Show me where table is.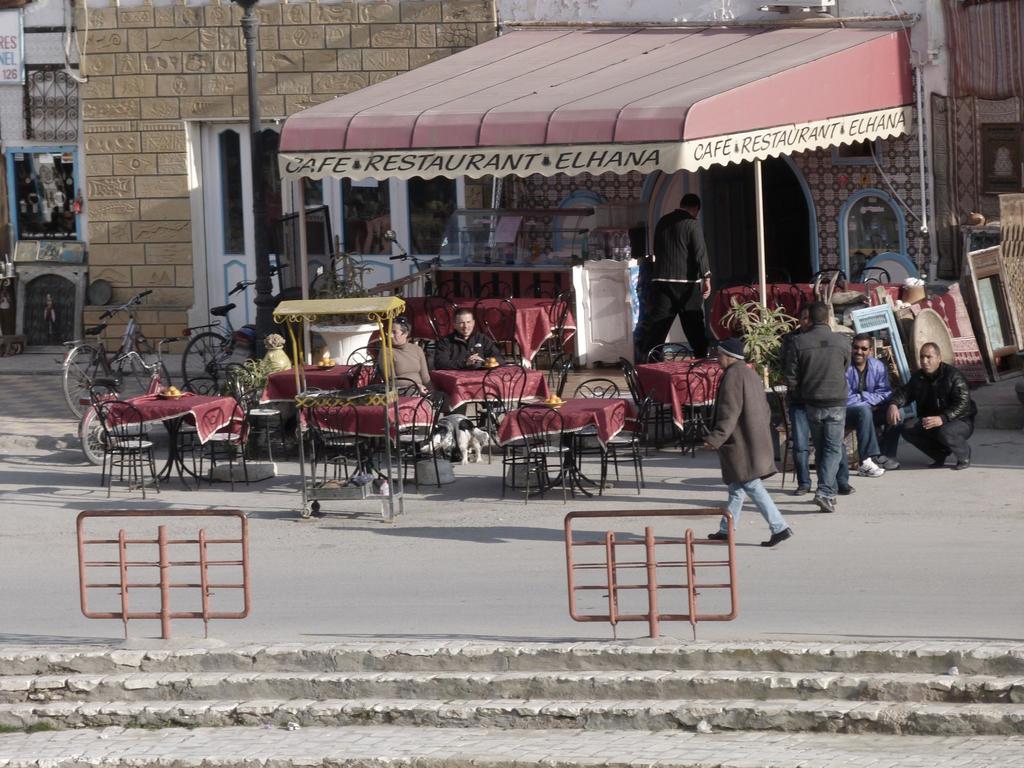
table is at select_region(266, 359, 376, 396).
